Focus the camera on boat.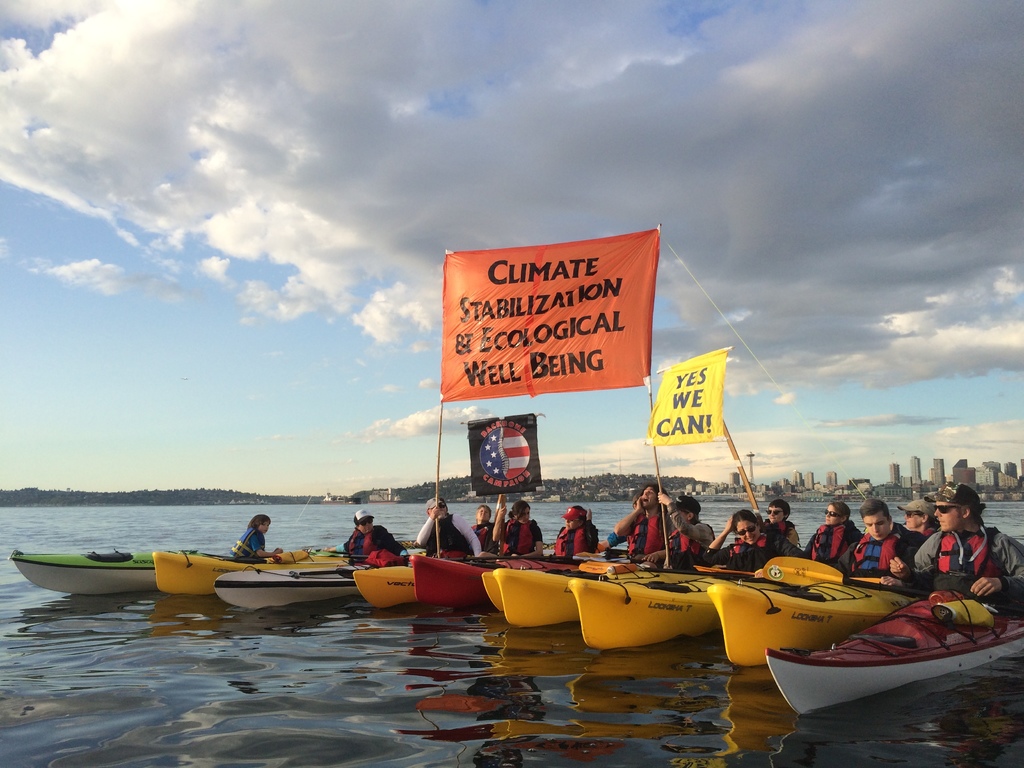
Focus region: (x1=149, y1=549, x2=214, y2=595).
